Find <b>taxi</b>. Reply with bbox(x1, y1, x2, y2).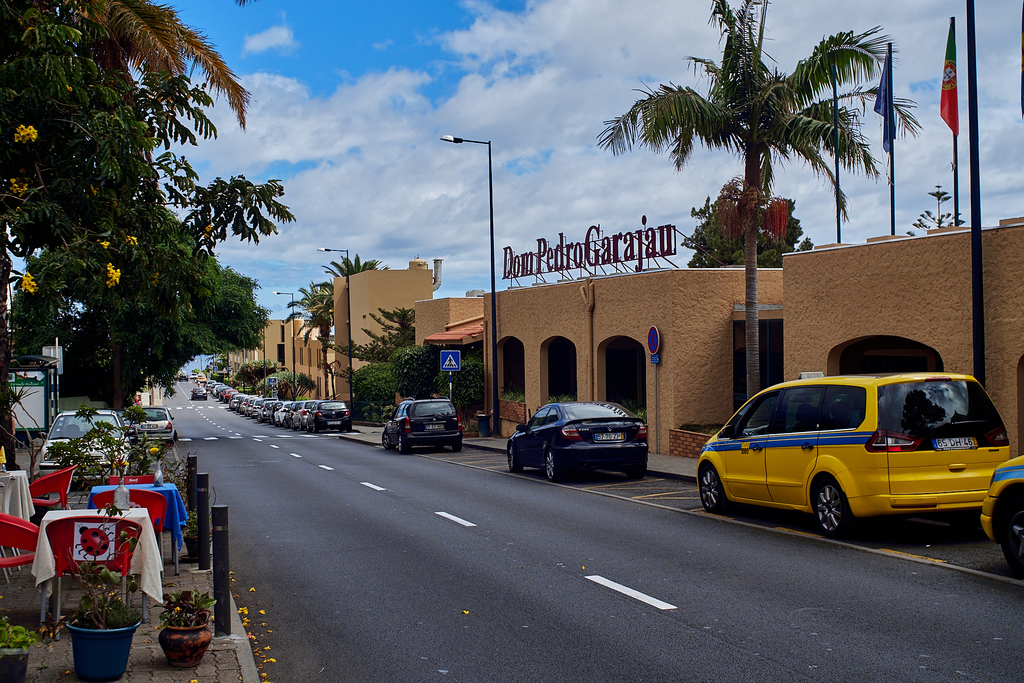
bbox(679, 368, 1023, 547).
